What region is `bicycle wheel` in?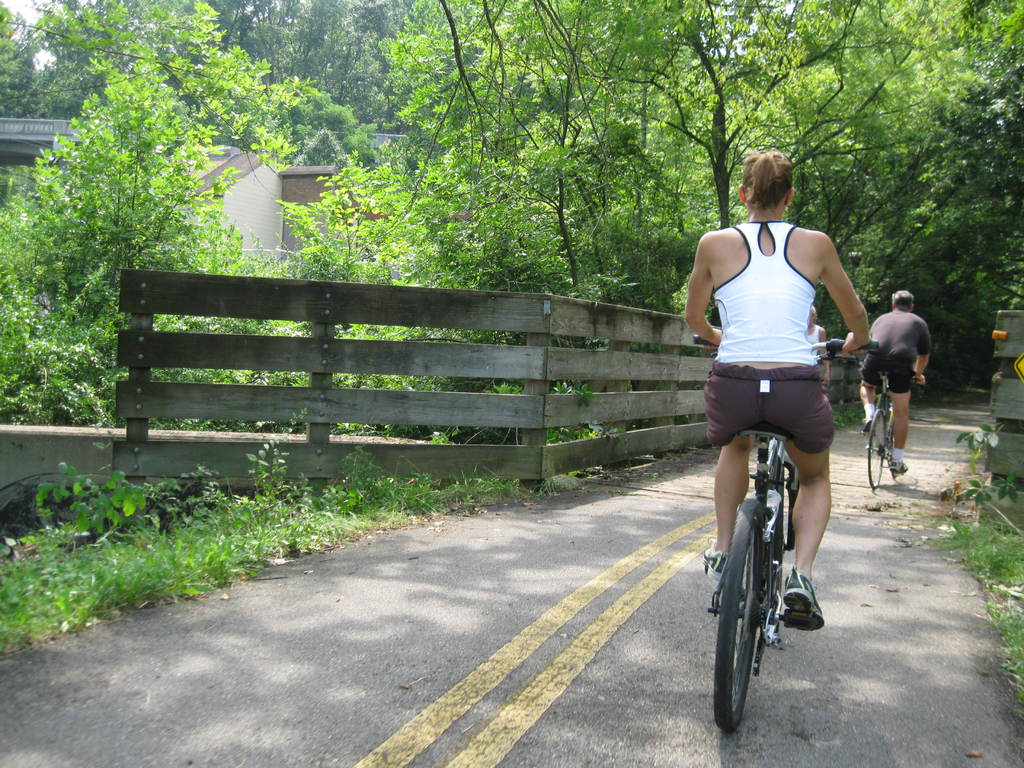
select_region(722, 538, 792, 726).
